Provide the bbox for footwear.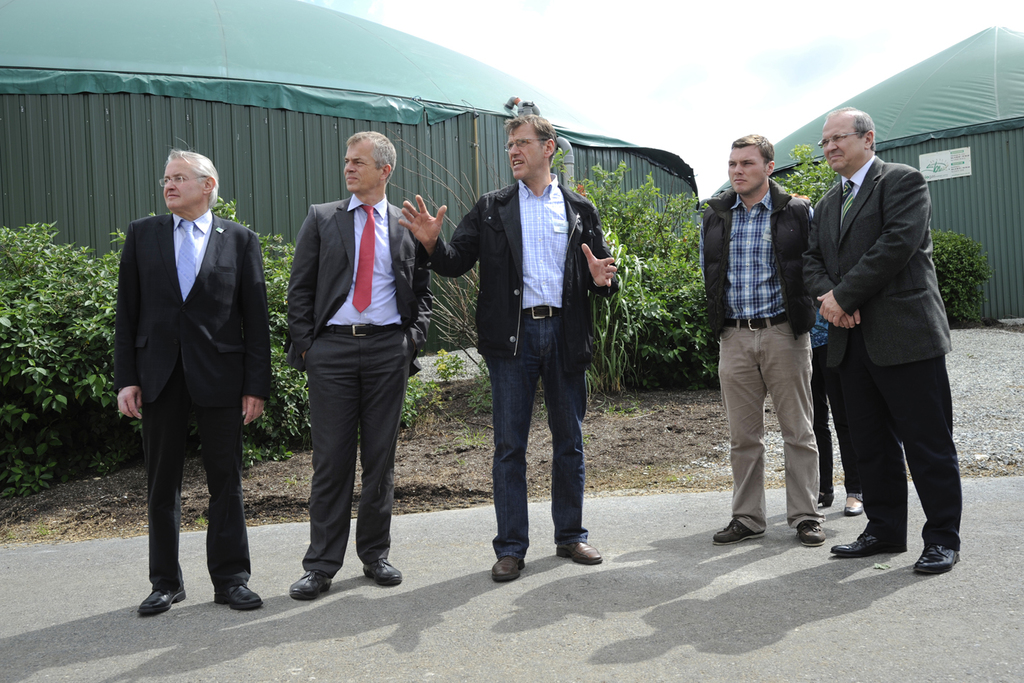
left=215, top=584, right=270, bottom=611.
